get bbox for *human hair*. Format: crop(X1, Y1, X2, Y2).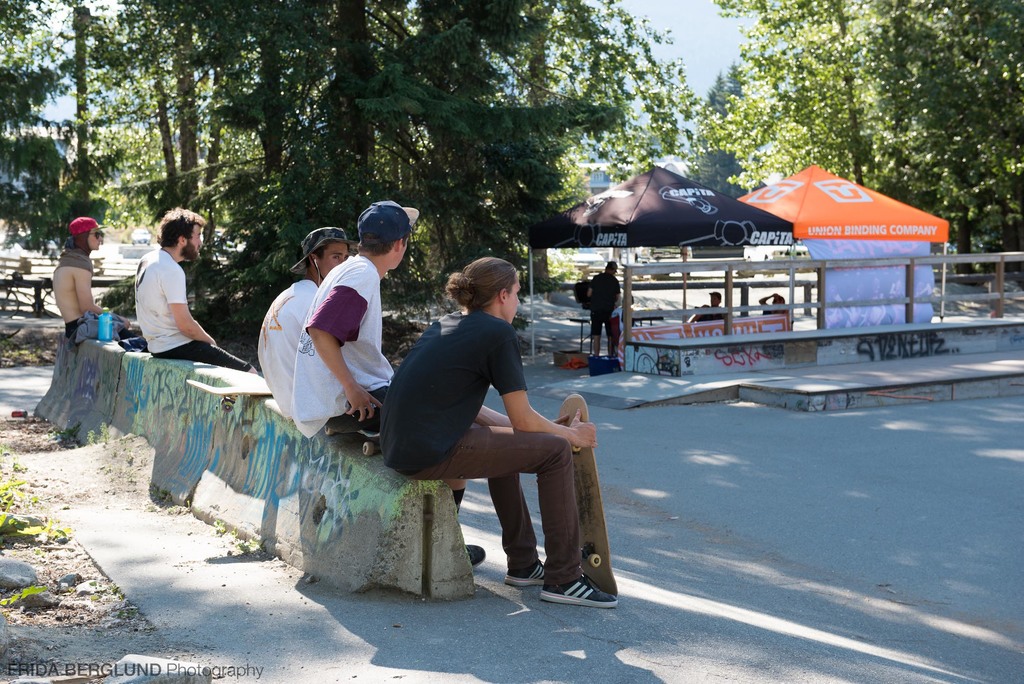
crop(449, 256, 518, 322).
